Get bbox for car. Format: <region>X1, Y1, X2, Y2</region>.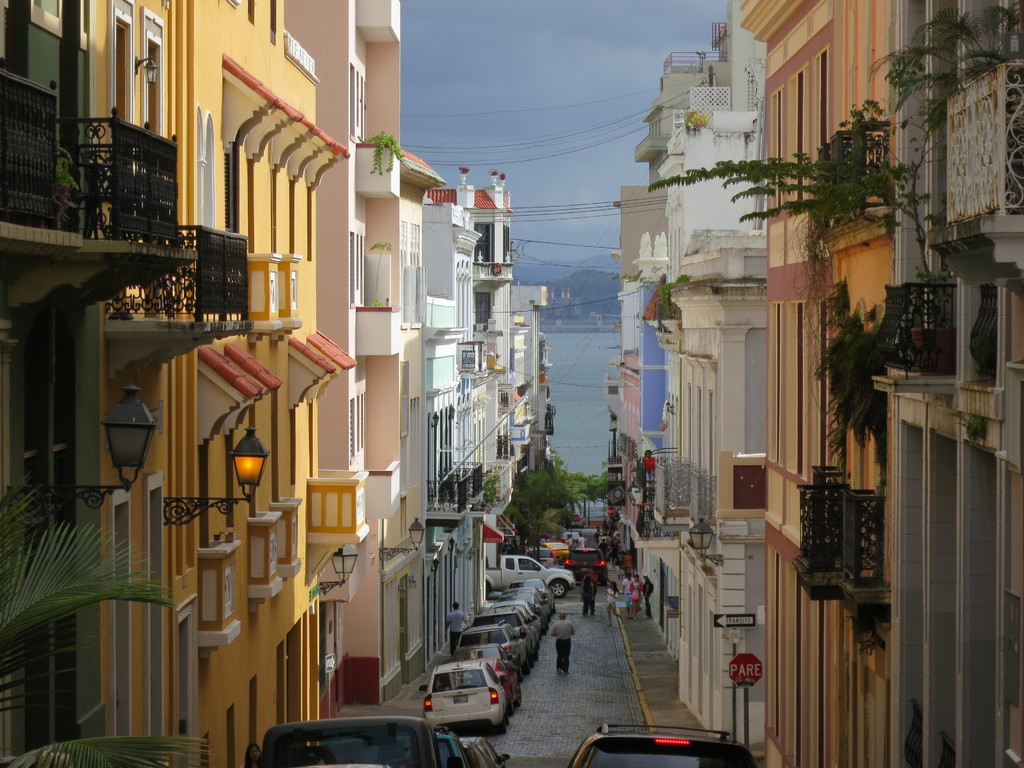
<region>421, 657, 507, 724</region>.
